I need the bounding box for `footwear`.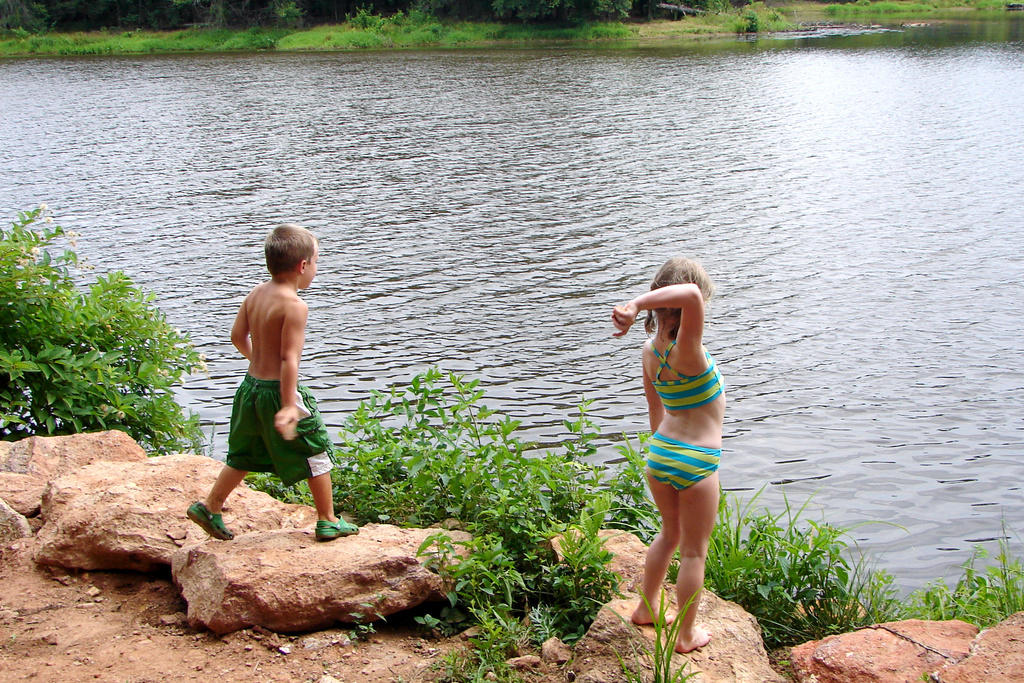
Here it is: 188:502:235:538.
